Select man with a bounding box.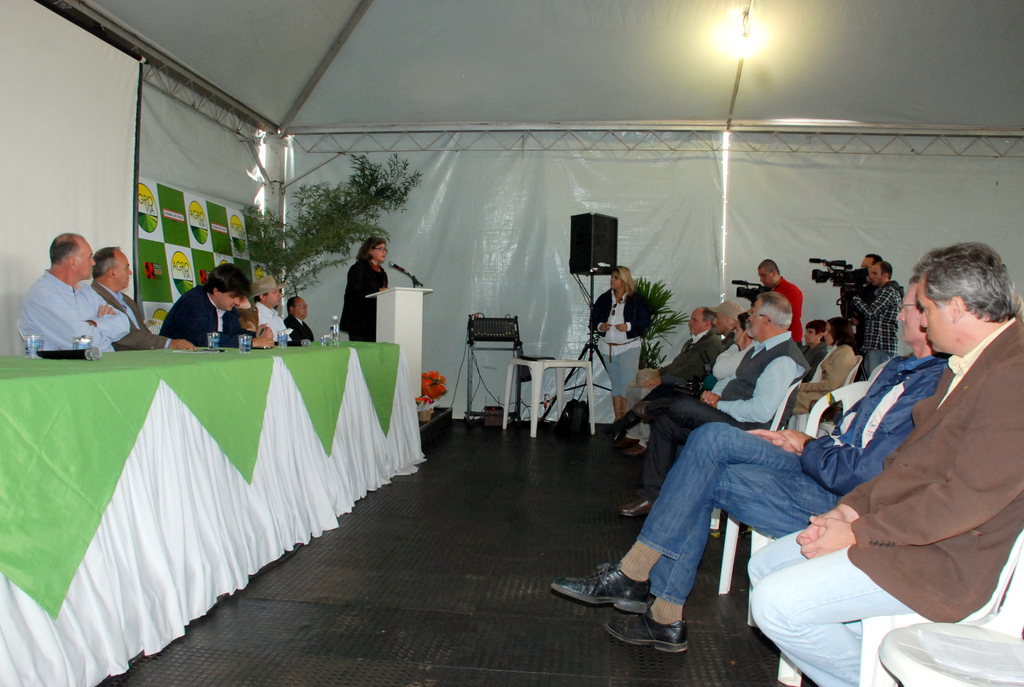
BBox(741, 241, 1021, 686).
